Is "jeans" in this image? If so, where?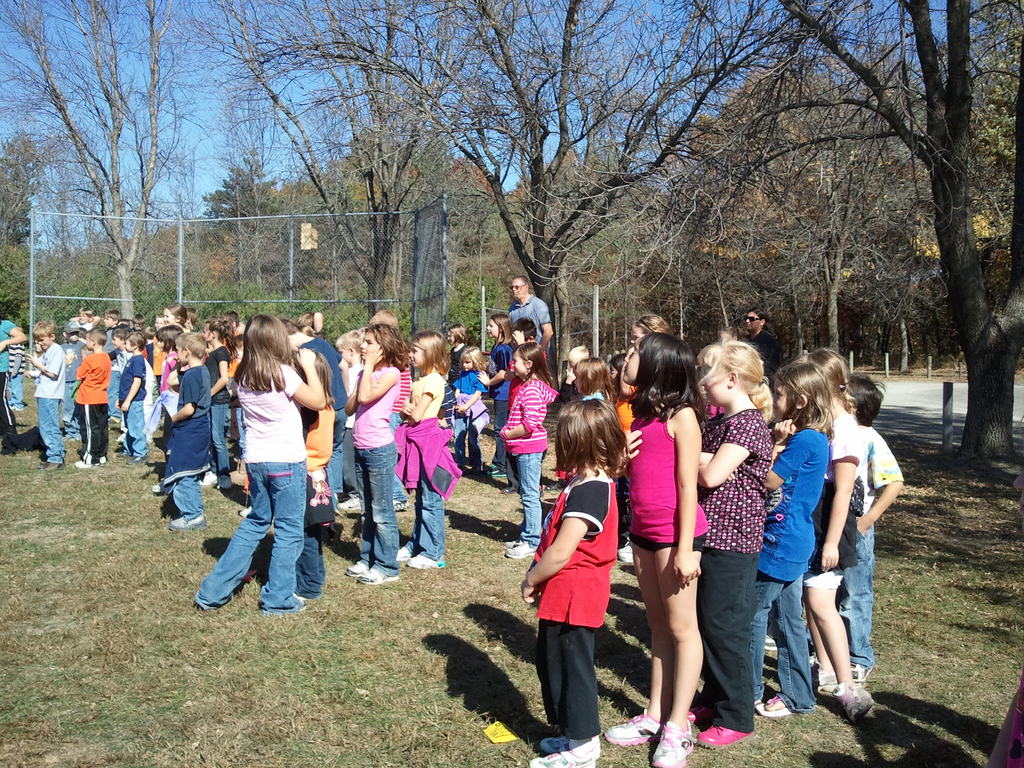
Yes, at [820,525,876,676].
